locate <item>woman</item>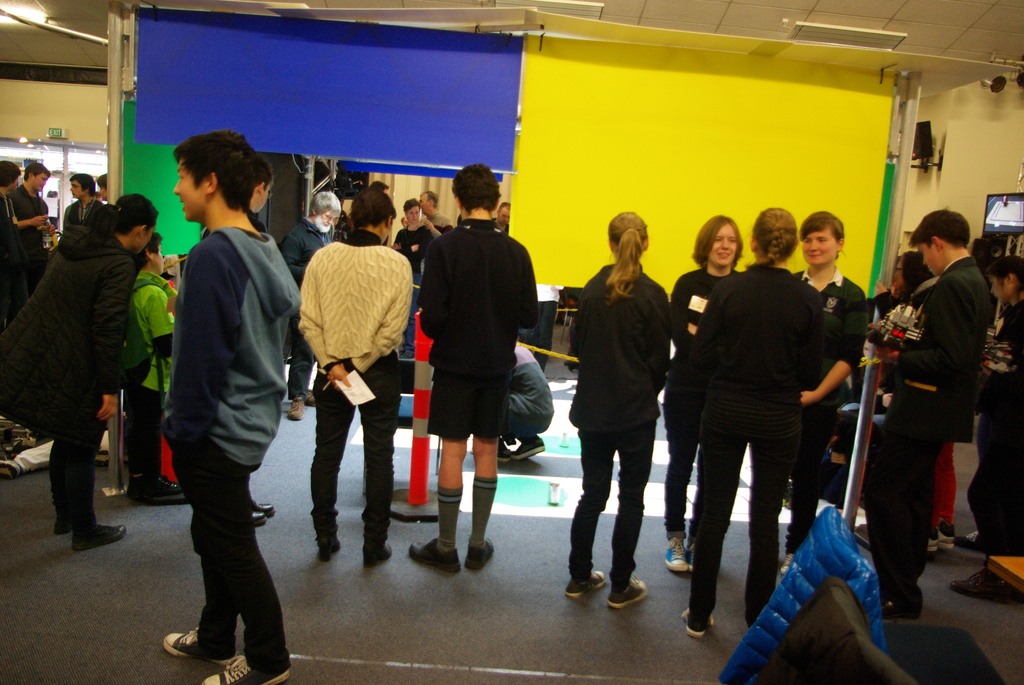
[left=952, top=258, right=1023, bottom=591]
